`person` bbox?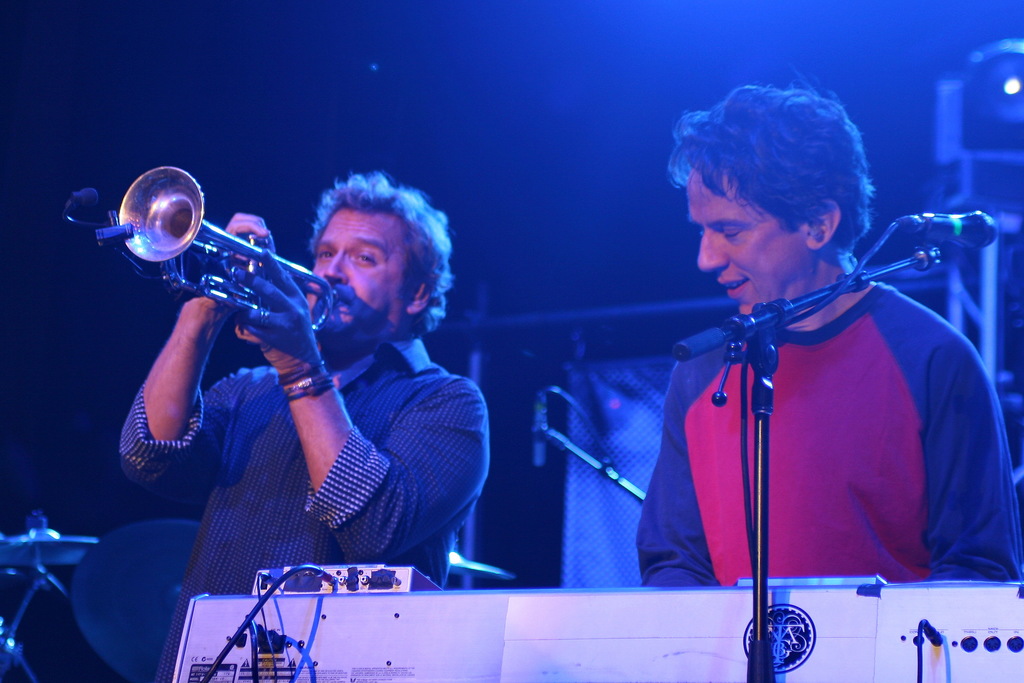
rect(634, 86, 1023, 586)
